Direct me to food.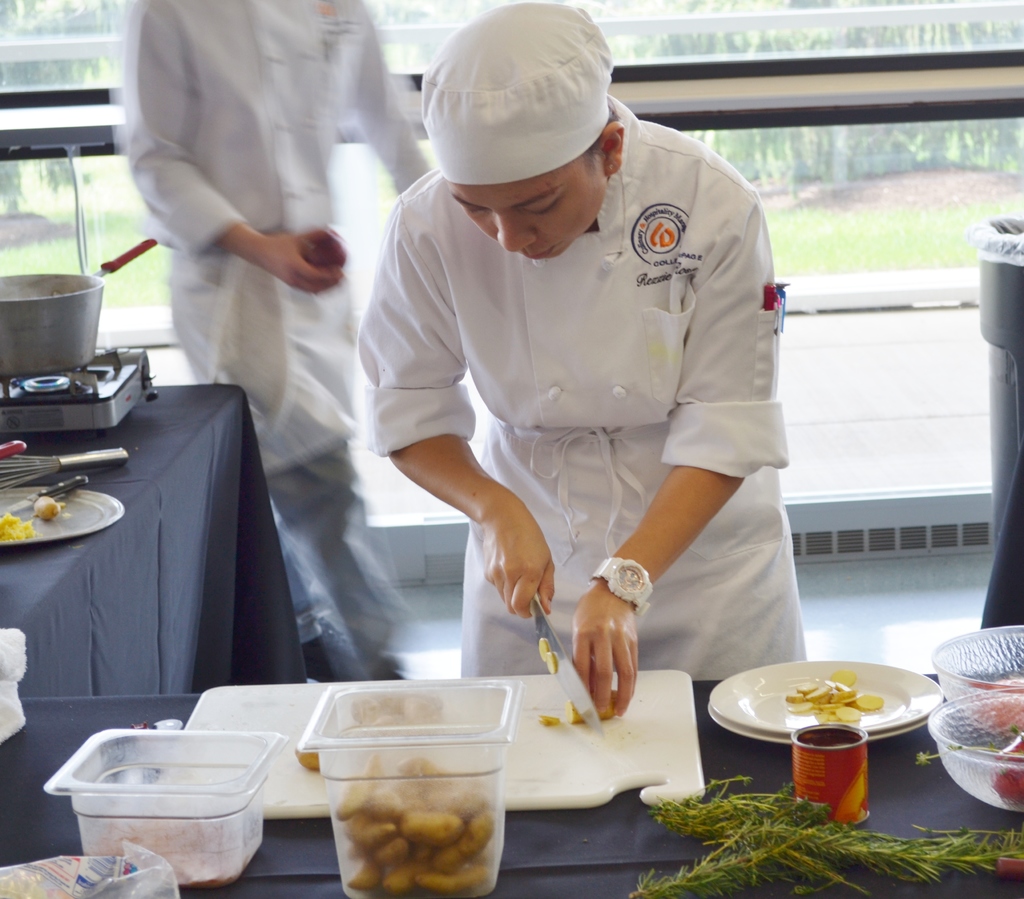
Direction: Rect(298, 683, 506, 886).
